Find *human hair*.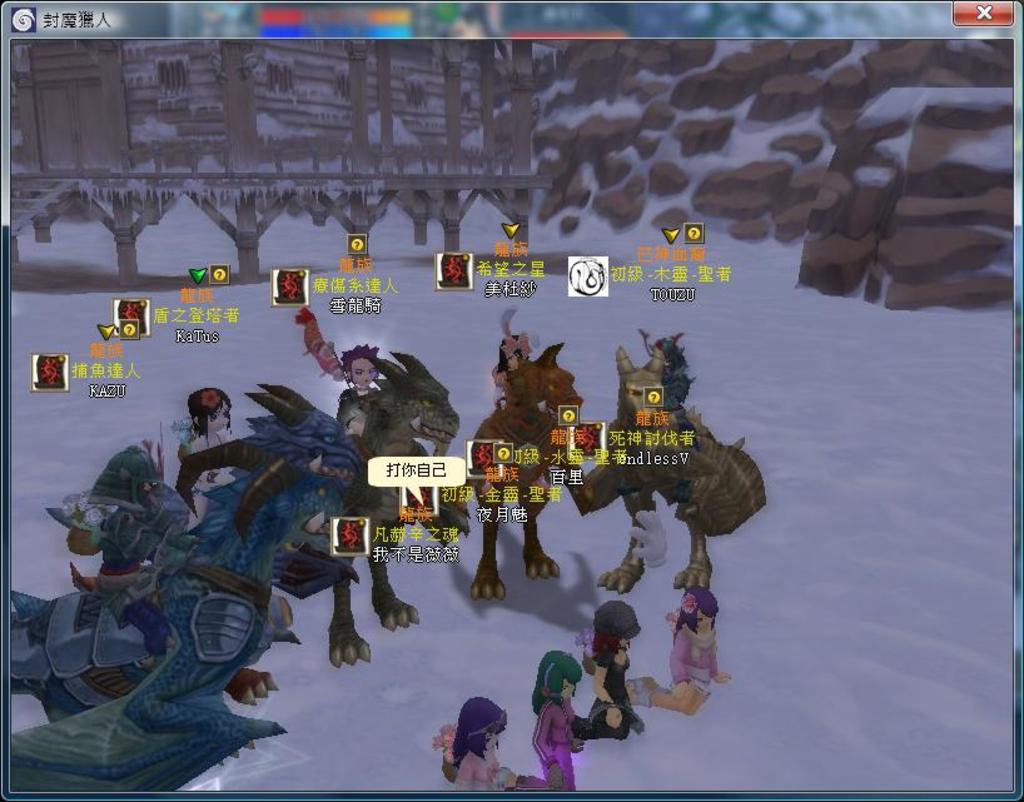
locate(676, 586, 722, 642).
